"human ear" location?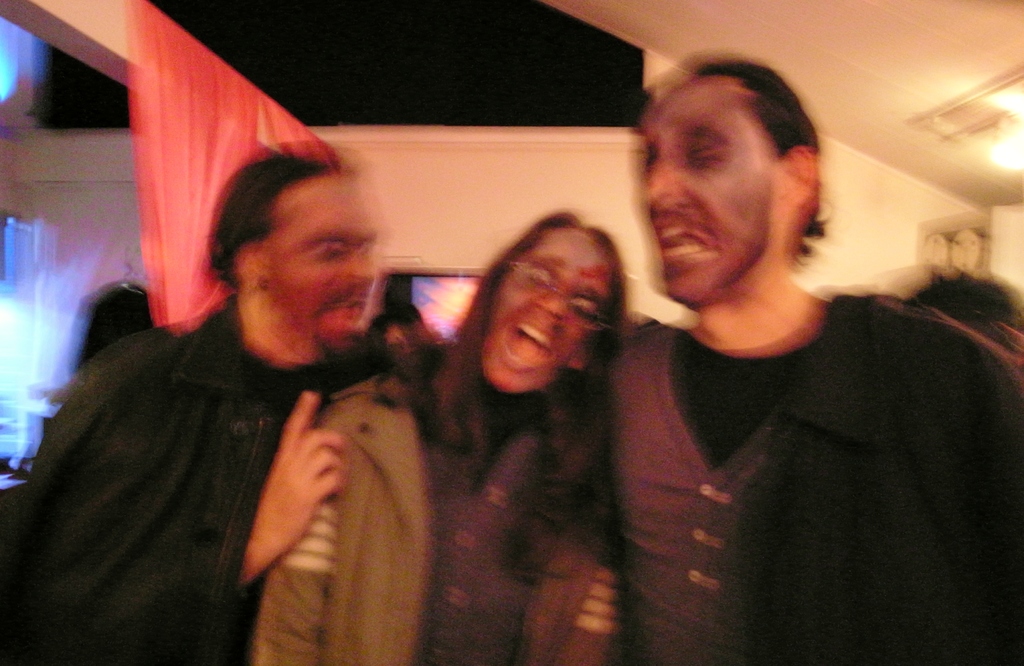
237:237:268:289
